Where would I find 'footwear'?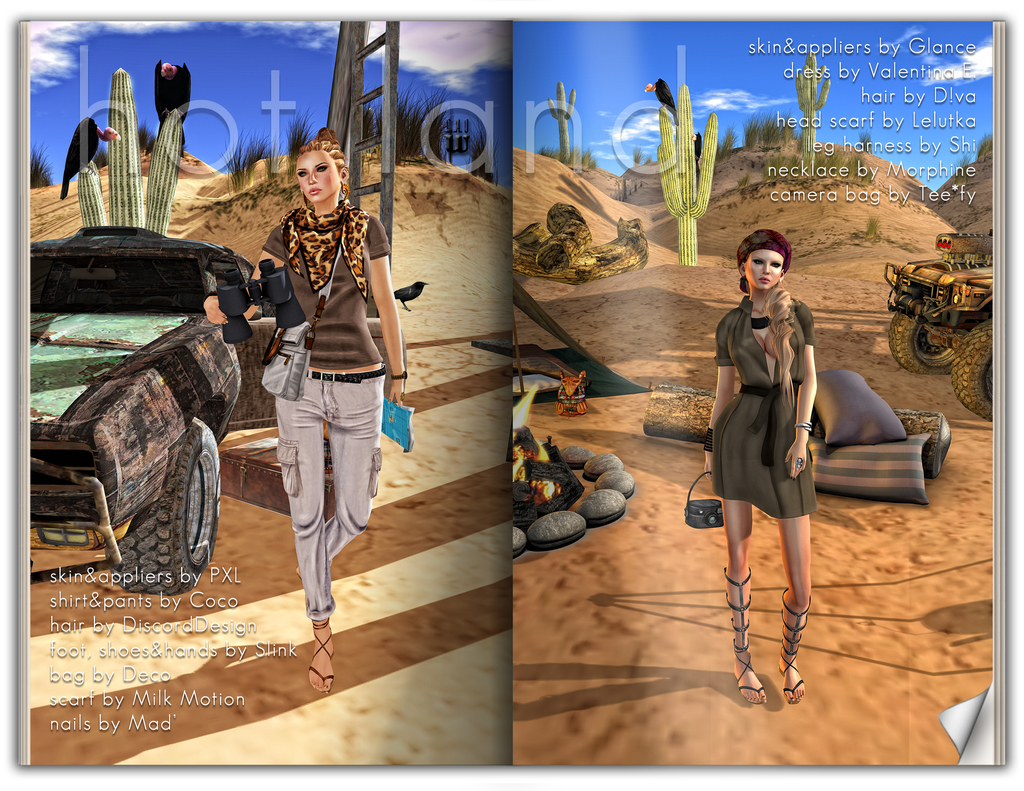
At x1=777 y1=586 x2=811 y2=705.
